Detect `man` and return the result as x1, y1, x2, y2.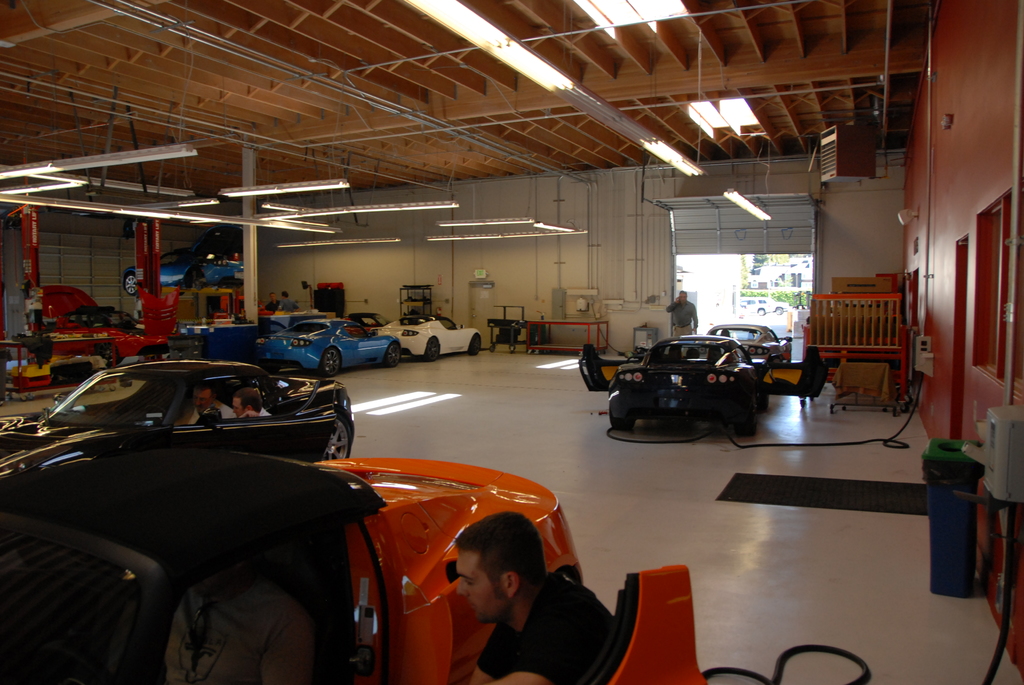
230, 387, 262, 411.
